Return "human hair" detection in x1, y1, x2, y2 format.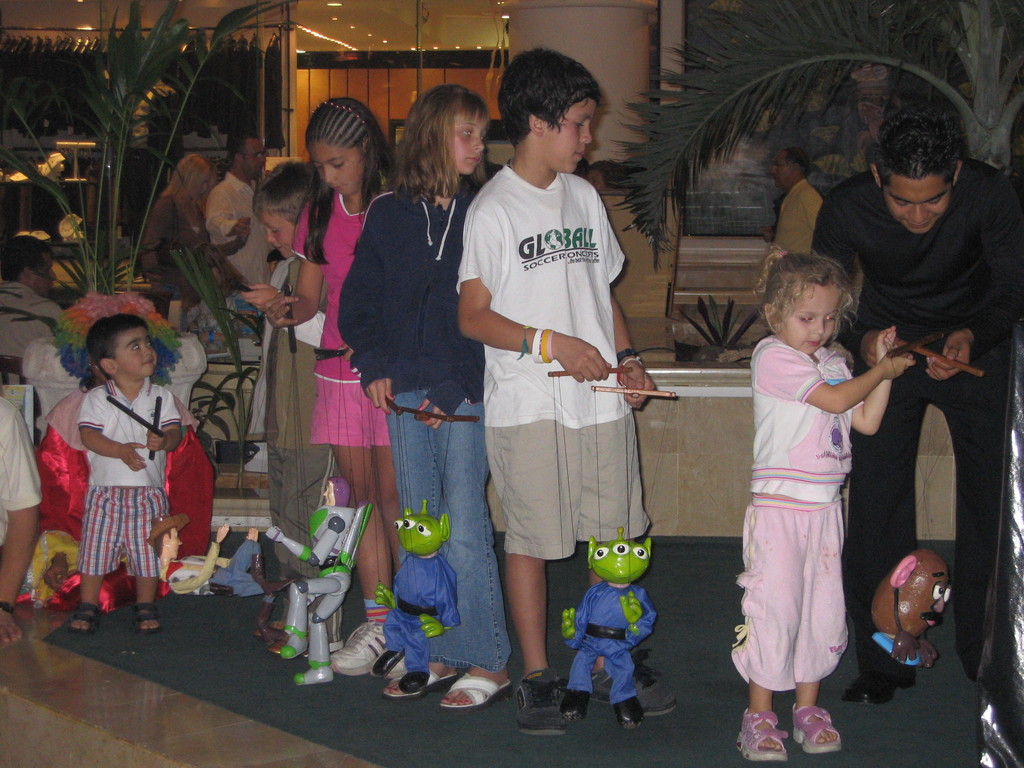
327, 476, 352, 507.
